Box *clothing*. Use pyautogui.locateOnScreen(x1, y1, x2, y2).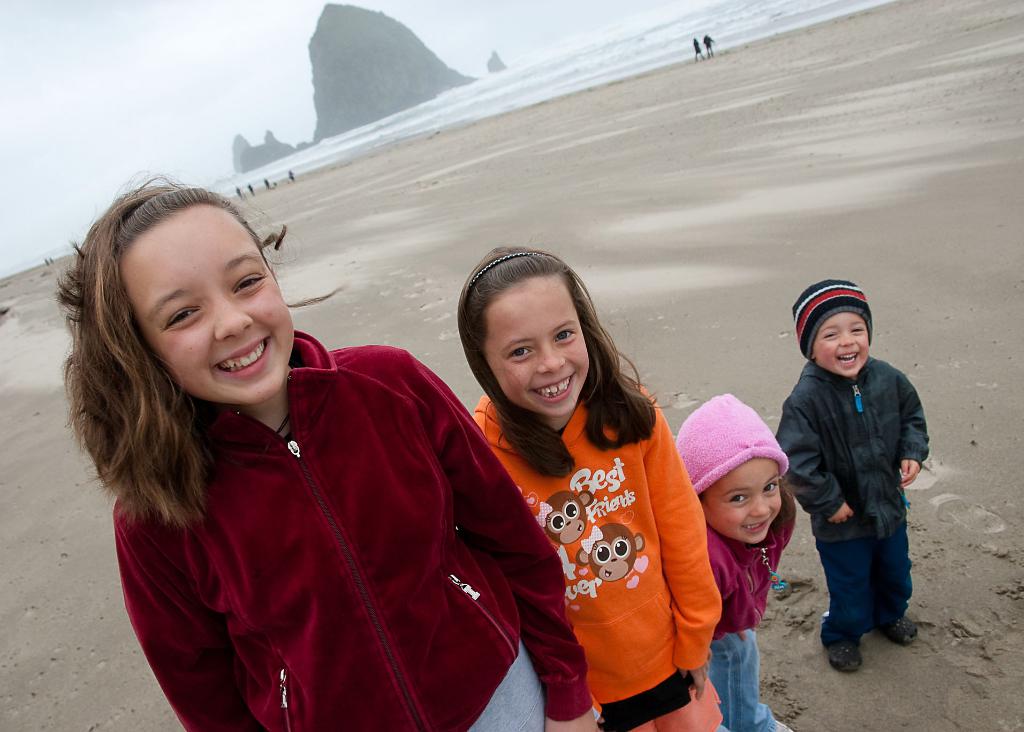
pyautogui.locateOnScreen(115, 332, 589, 731).
